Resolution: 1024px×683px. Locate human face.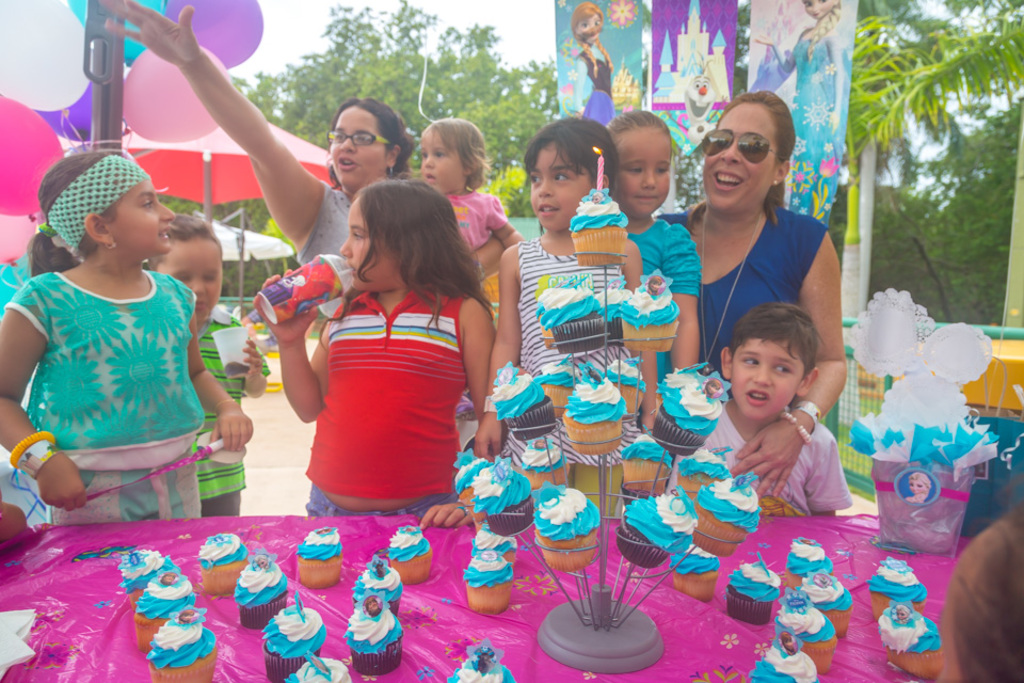
Rect(734, 338, 804, 418).
